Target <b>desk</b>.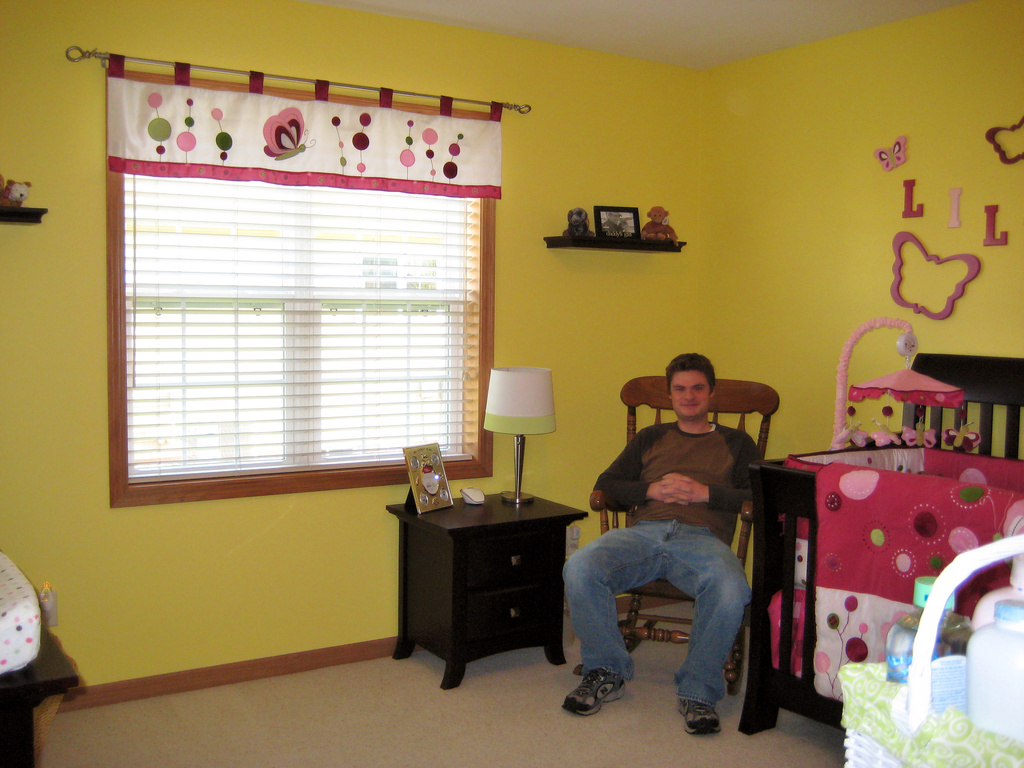
Target region: <region>356, 481, 591, 689</region>.
